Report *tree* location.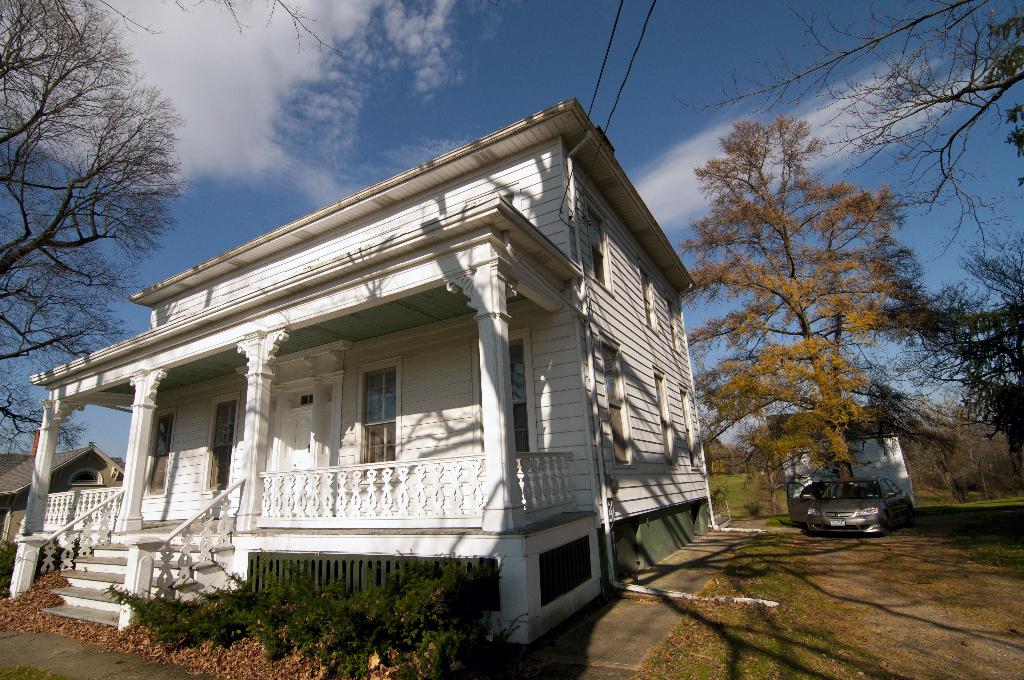
Report: <box>0,0,202,462</box>.
